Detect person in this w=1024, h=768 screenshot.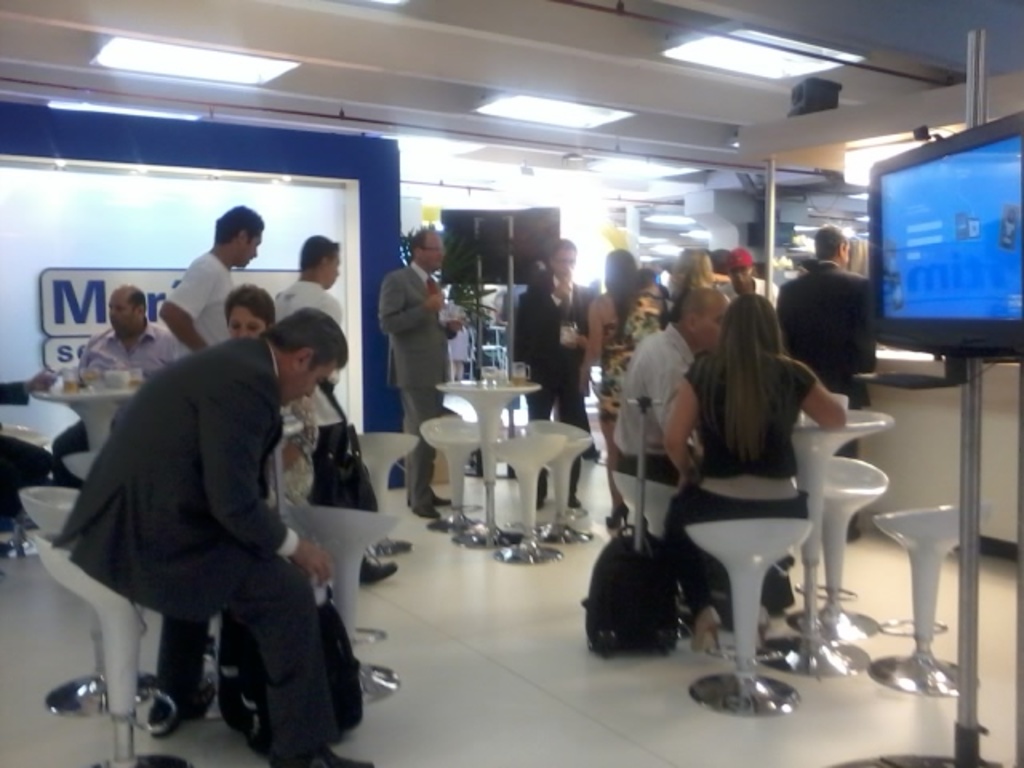
Detection: (384, 221, 474, 523).
